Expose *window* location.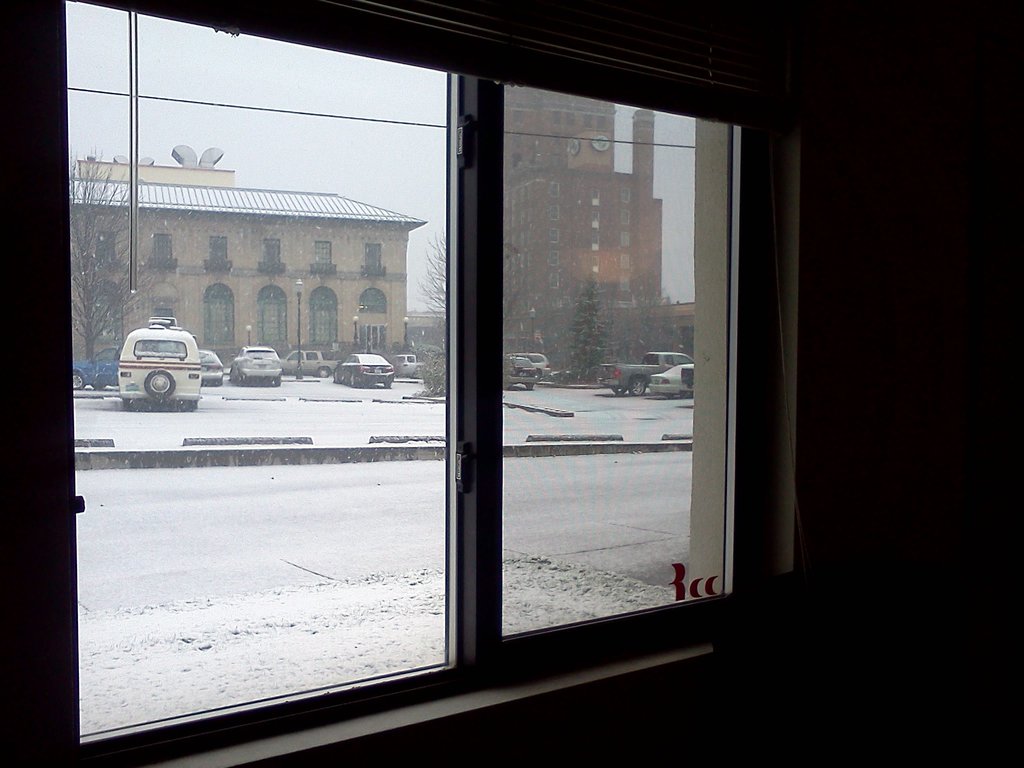
Exposed at 585:114:593:130.
